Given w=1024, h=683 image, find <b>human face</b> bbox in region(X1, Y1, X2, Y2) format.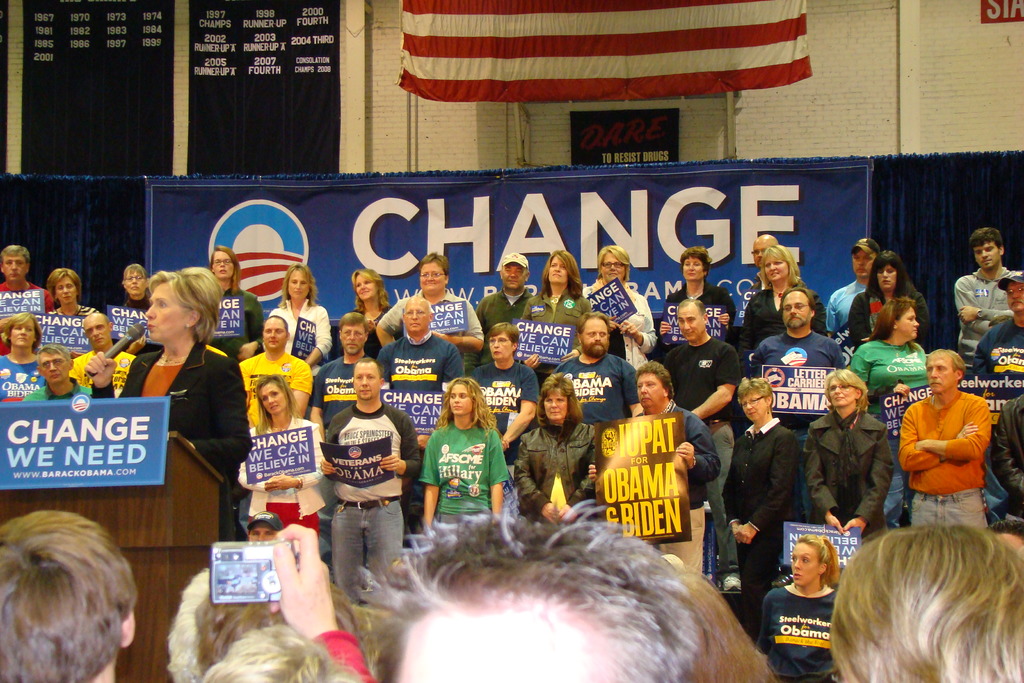
region(543, 391, 568, 418).
